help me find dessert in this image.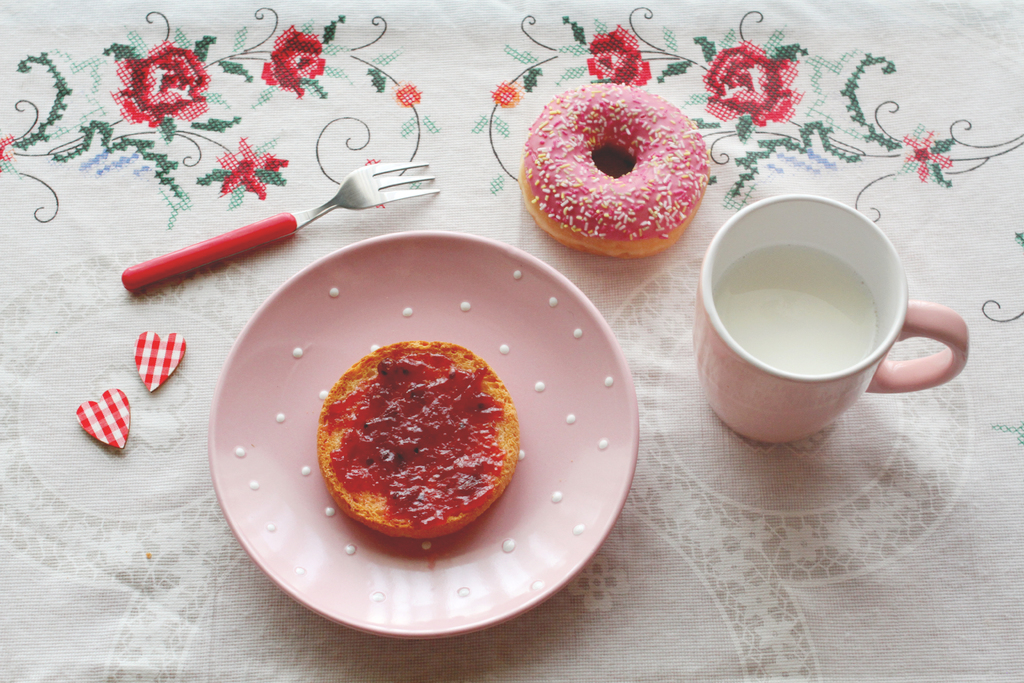
Found it: 515 84 710 263.
